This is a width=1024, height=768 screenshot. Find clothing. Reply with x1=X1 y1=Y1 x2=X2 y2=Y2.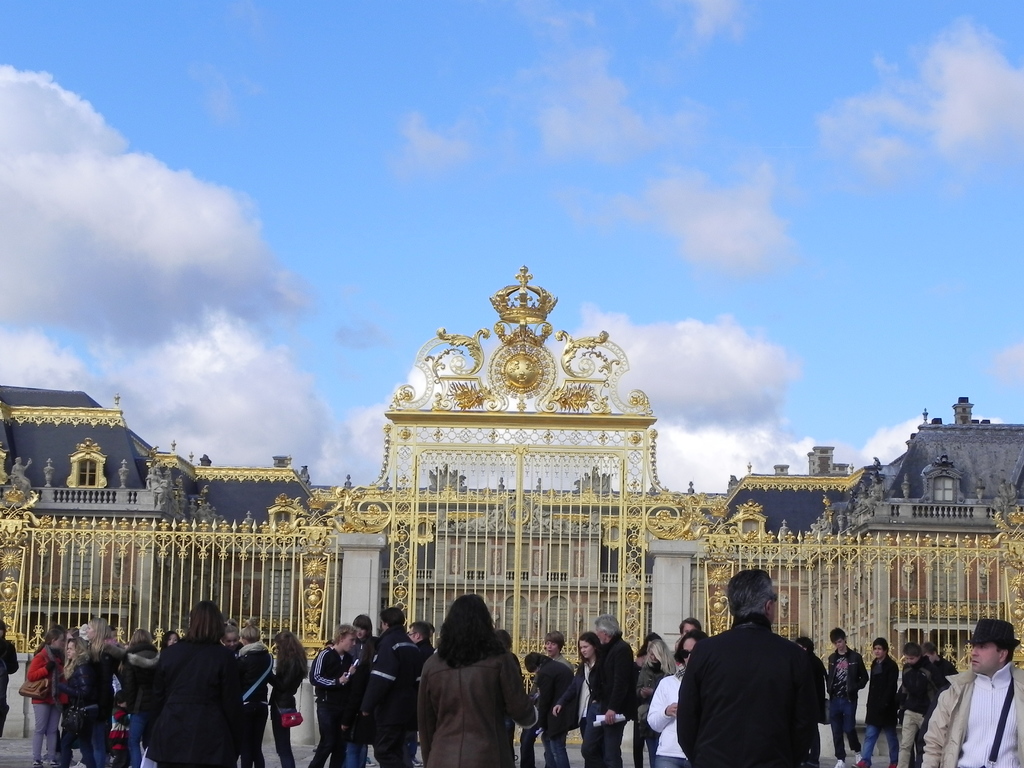
x1=312 y1=644 x2=356 y2=767.
